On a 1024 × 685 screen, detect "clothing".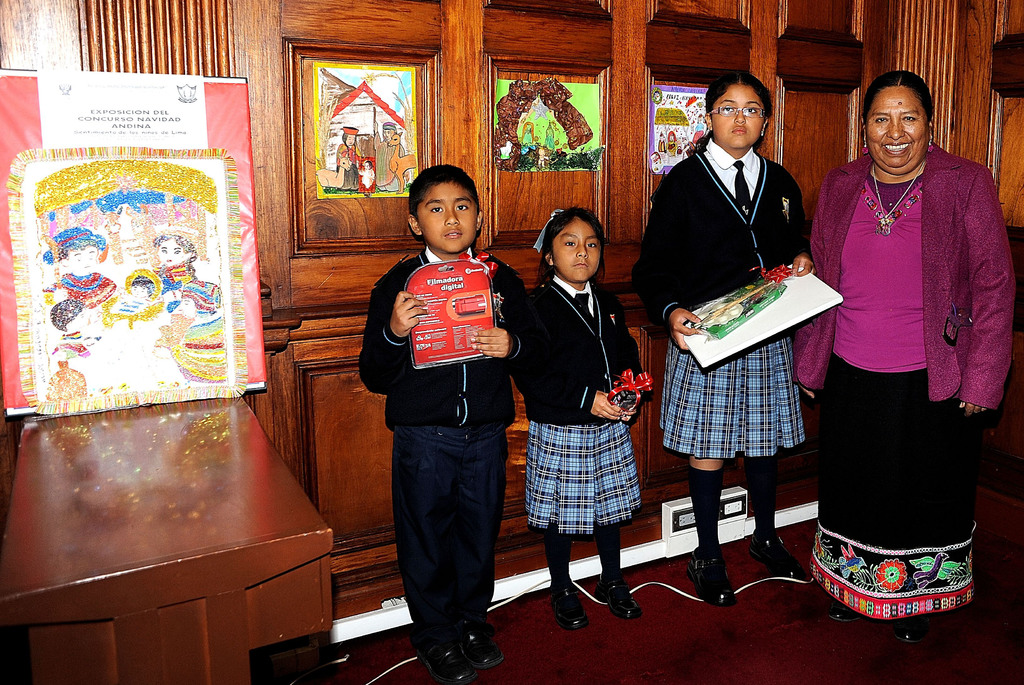
x1=657 y1=331 x2=809 y2=455.
